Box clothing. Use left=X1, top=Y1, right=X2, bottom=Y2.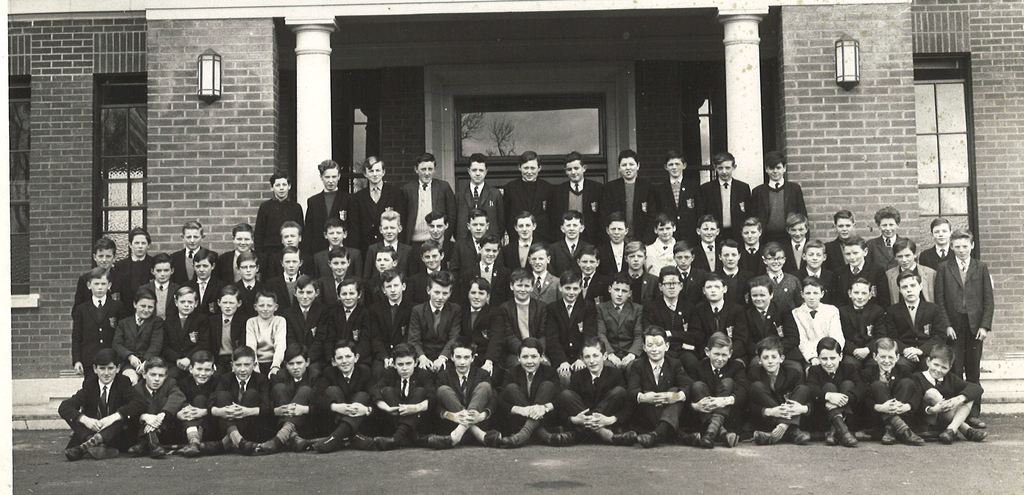
left=460, top=235, right=504, bottom=263.
